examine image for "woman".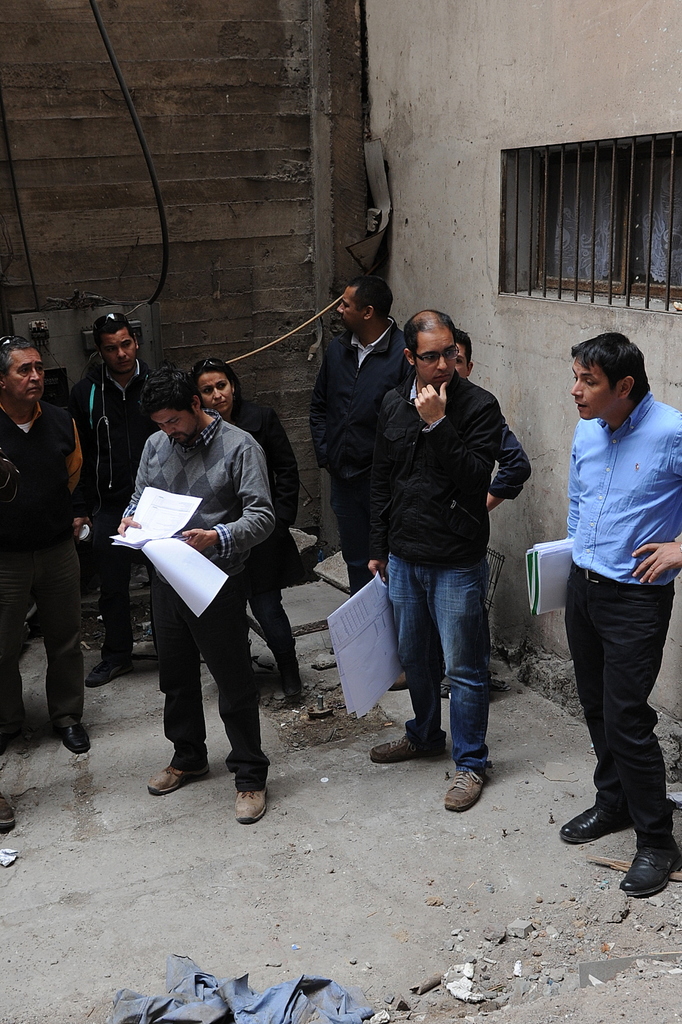
Examination result: [left=198, top=366, right=295, bottom=695].
